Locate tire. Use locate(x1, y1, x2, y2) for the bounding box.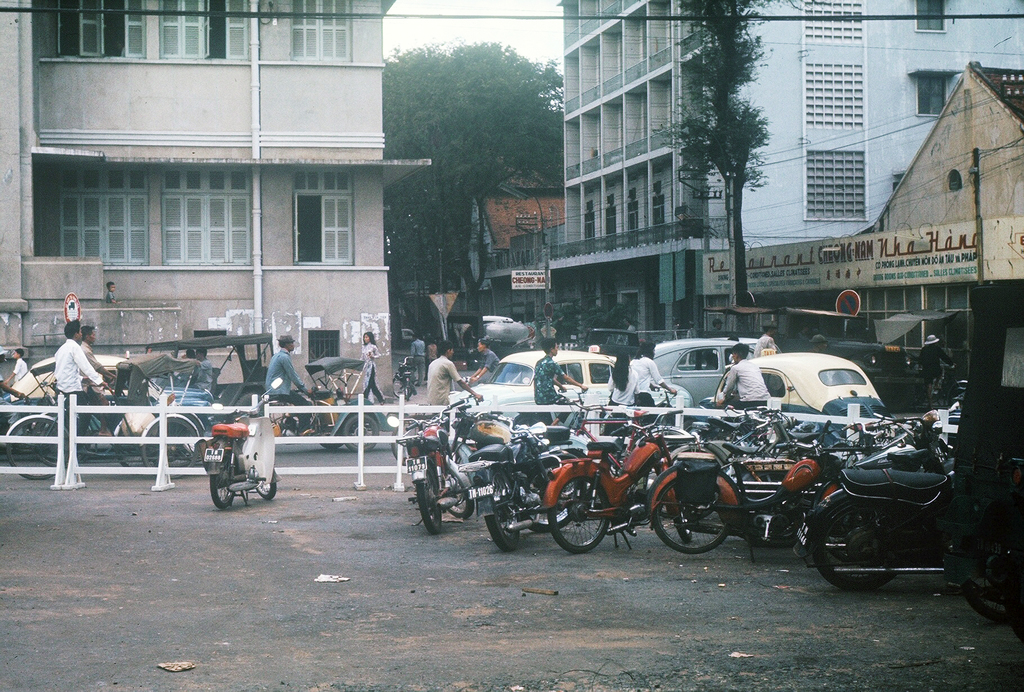
locate(1006, 561, 1023, 642).
